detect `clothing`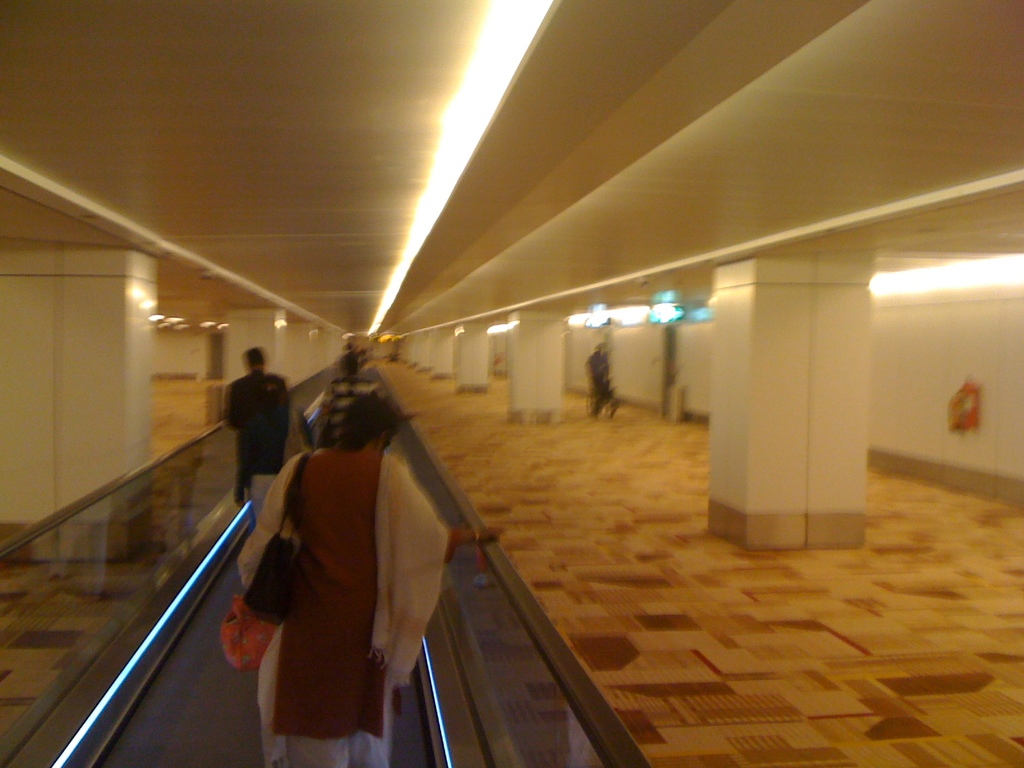
pyautogui.locateOnScreen(221, 367, 291, 511)
